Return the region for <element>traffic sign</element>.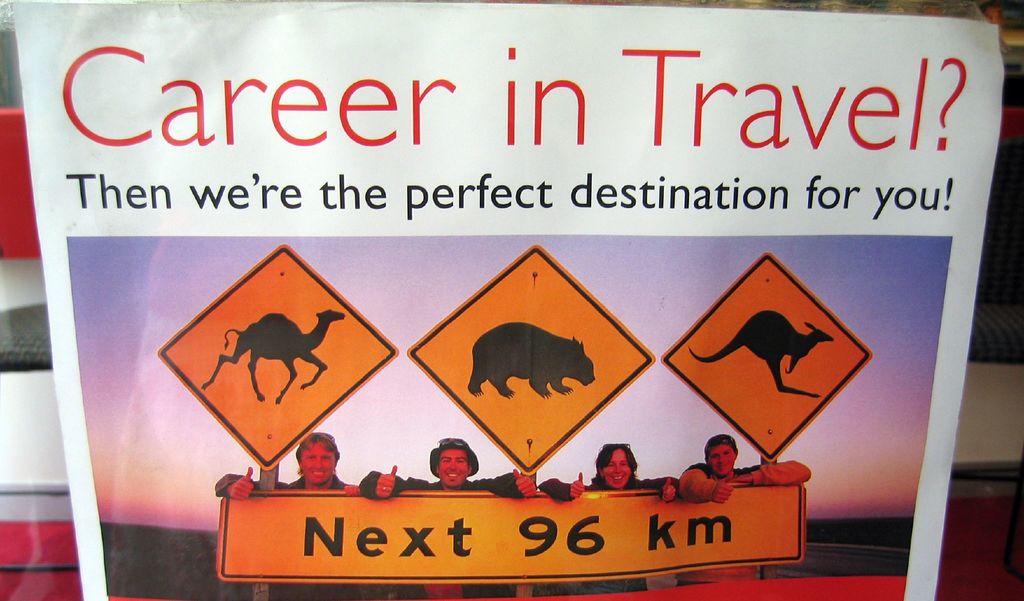
bbox=[214, 489, 805, 588].
